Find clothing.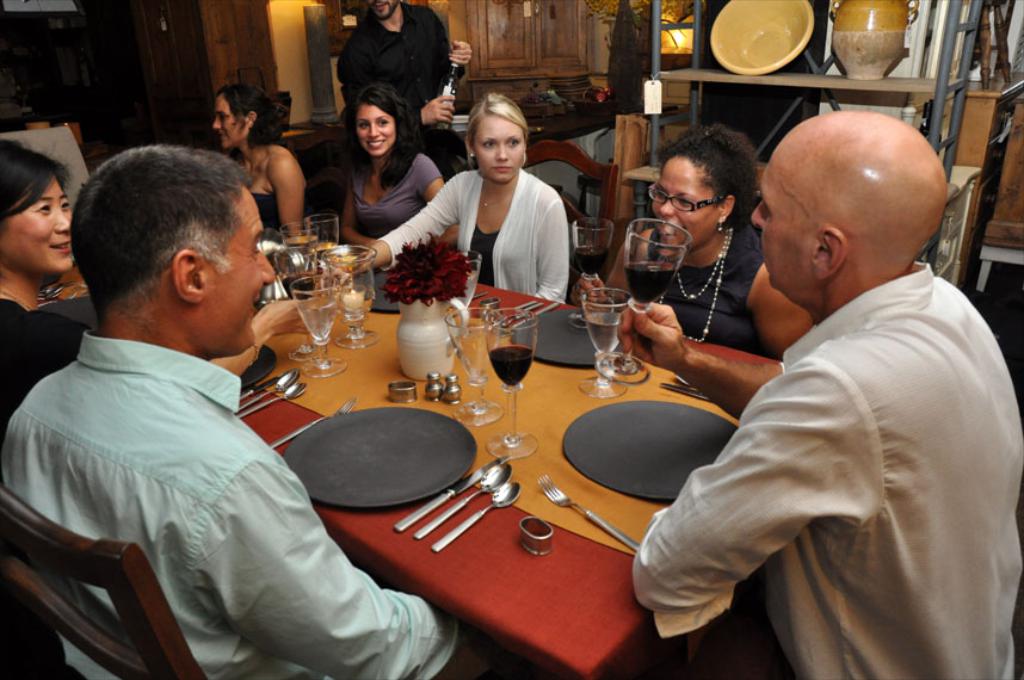
[319,10,454,177].
